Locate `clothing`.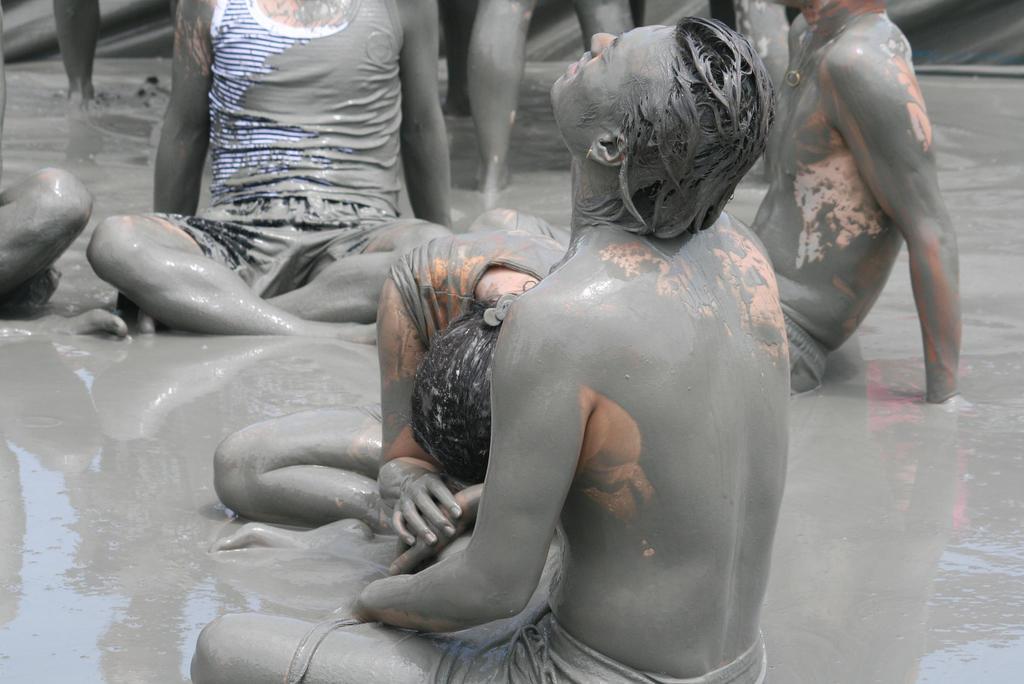
Bounding box: l=147, t=0, r=403, b=294.
